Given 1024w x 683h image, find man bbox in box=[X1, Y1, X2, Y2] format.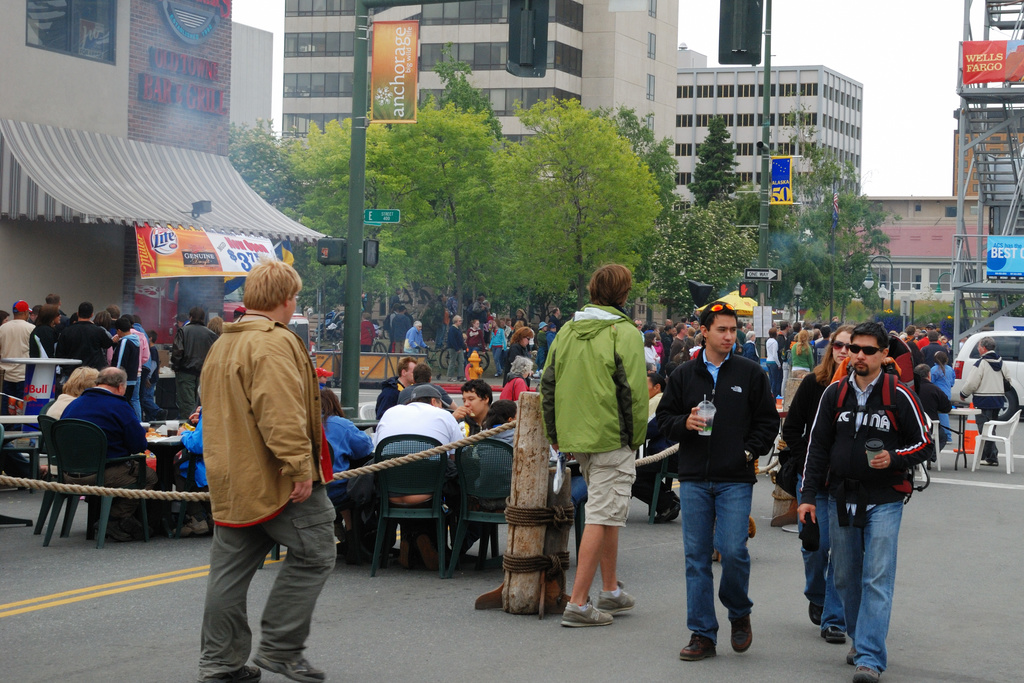
box=[657, 299, 780, 659].
